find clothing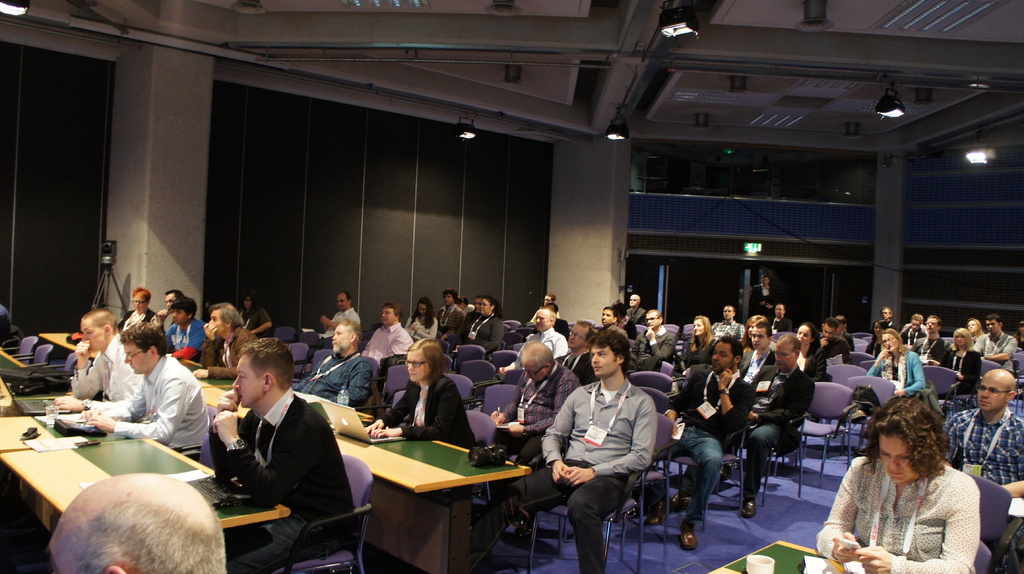
Rect(163, 316, 206, 362)
